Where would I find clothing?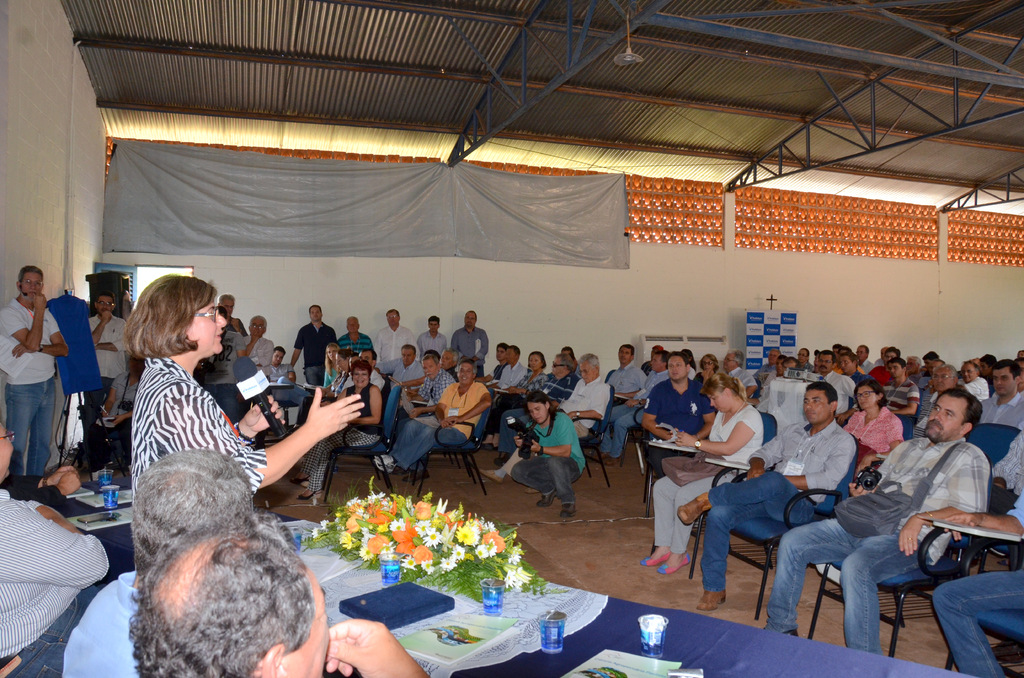
At <region>838, 407, 908, 453</region>.
